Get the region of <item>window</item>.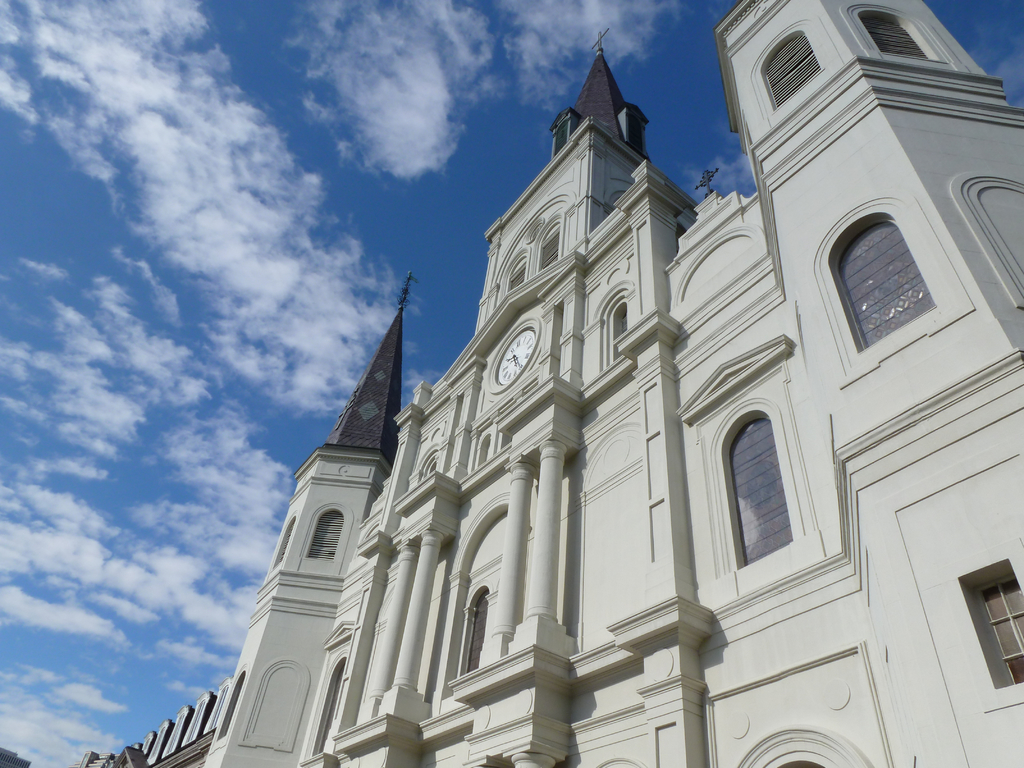
[755,21,825,127].
